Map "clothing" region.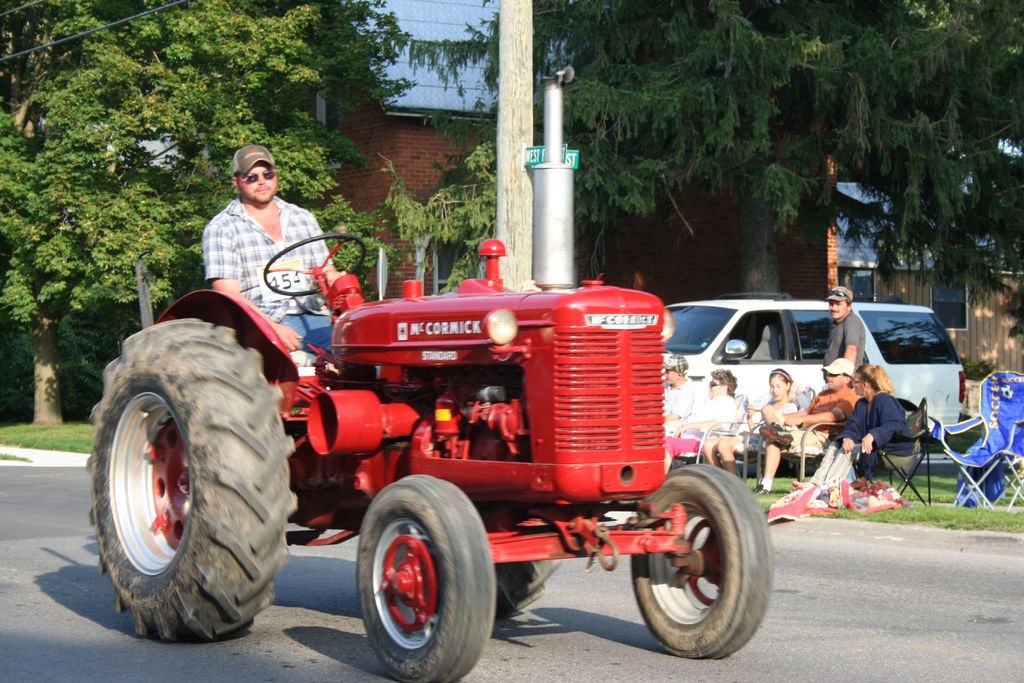
Mapped to 764 399 796 442.
